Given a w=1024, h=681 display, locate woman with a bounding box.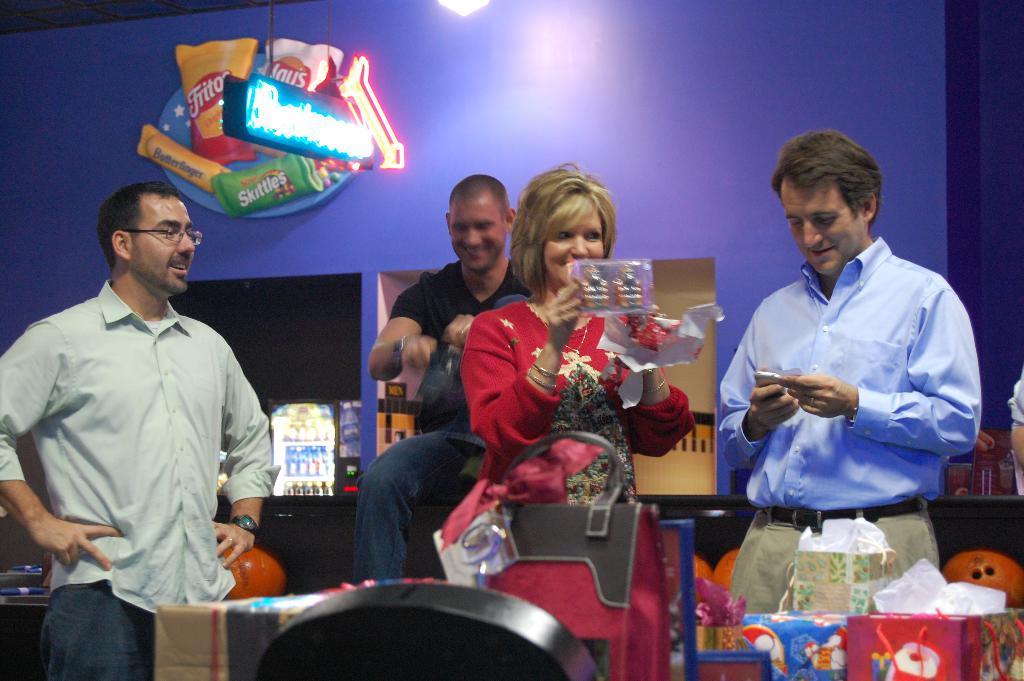
Located: rect(460, 161, 694, 680).
